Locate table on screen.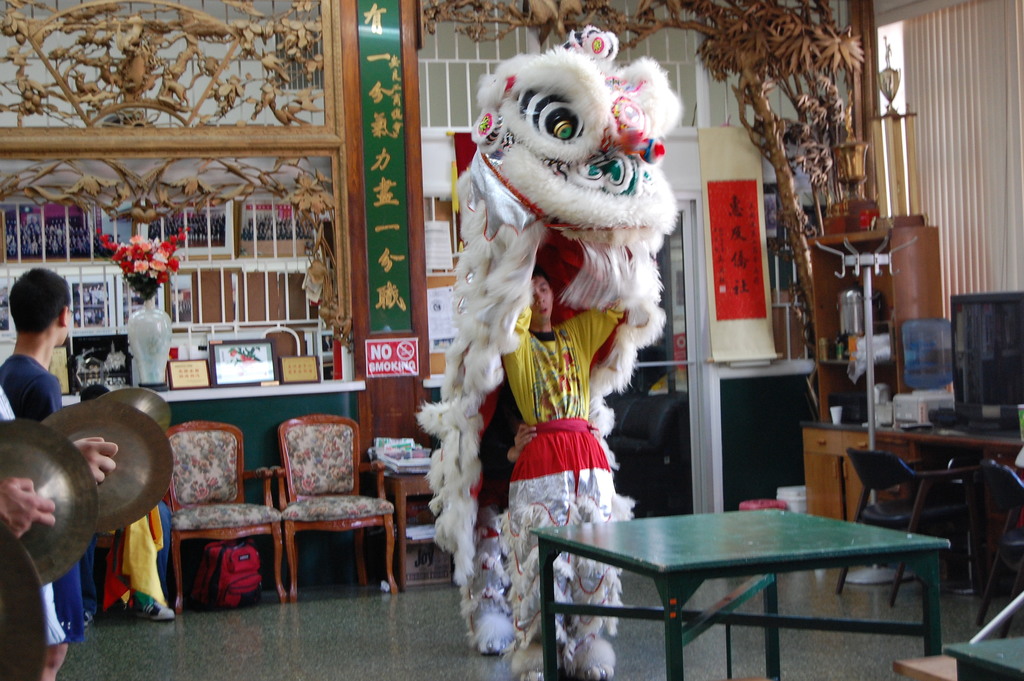
On screen at 356, 436, 435, 597.
